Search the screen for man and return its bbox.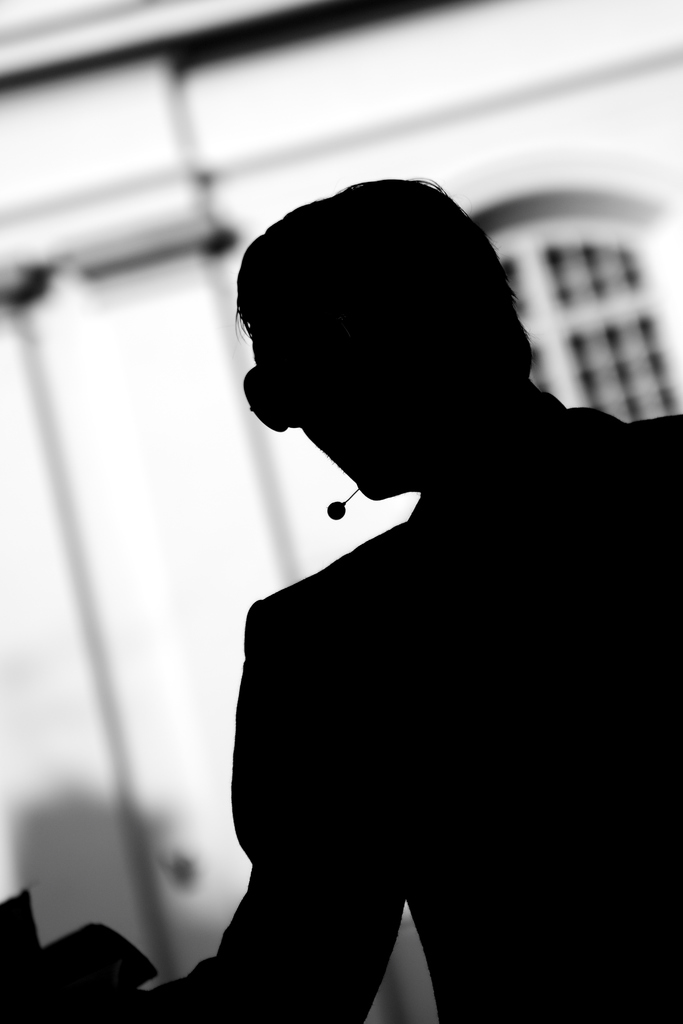
Found: l=157, t=195, r=643, b=981.
